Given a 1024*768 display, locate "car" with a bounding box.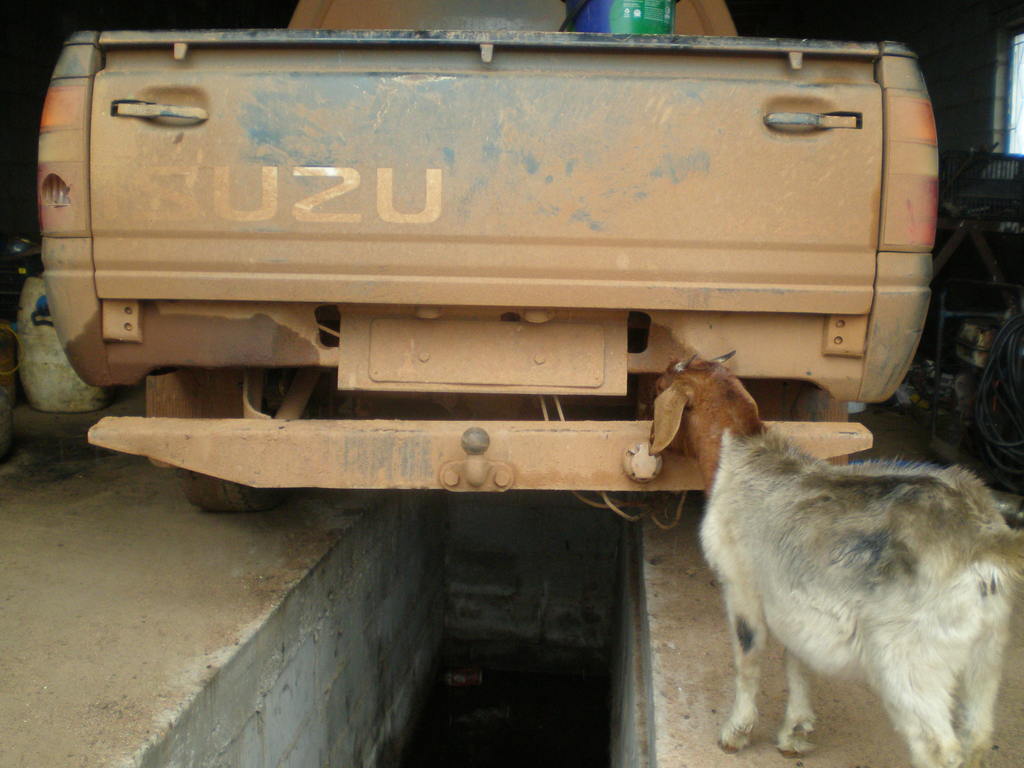
Located: (31, 13, 908, 442).
